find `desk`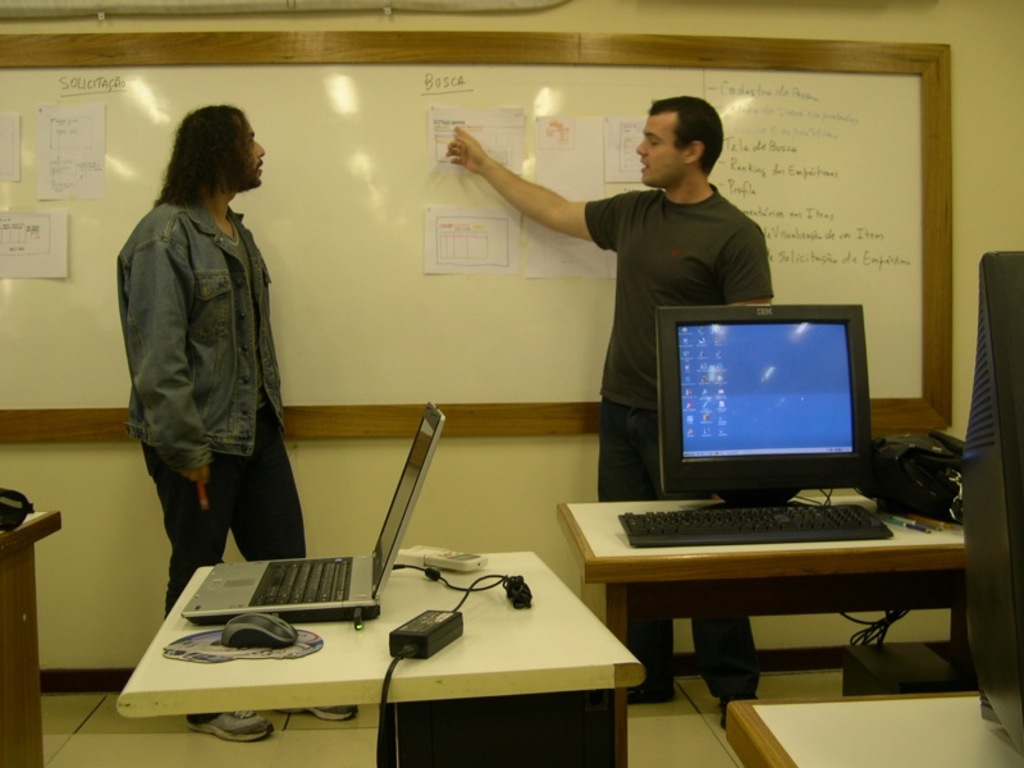
bbox(717, 689, 1023, 767)
